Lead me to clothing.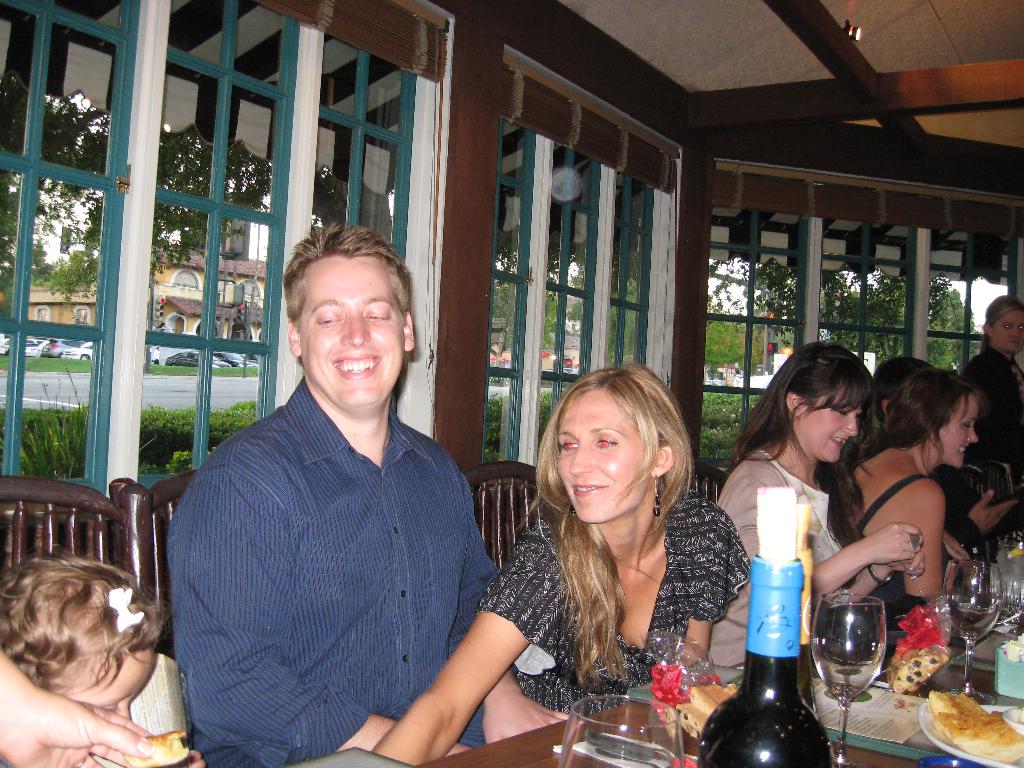
Lead to region(940, 511, 980, 554).
